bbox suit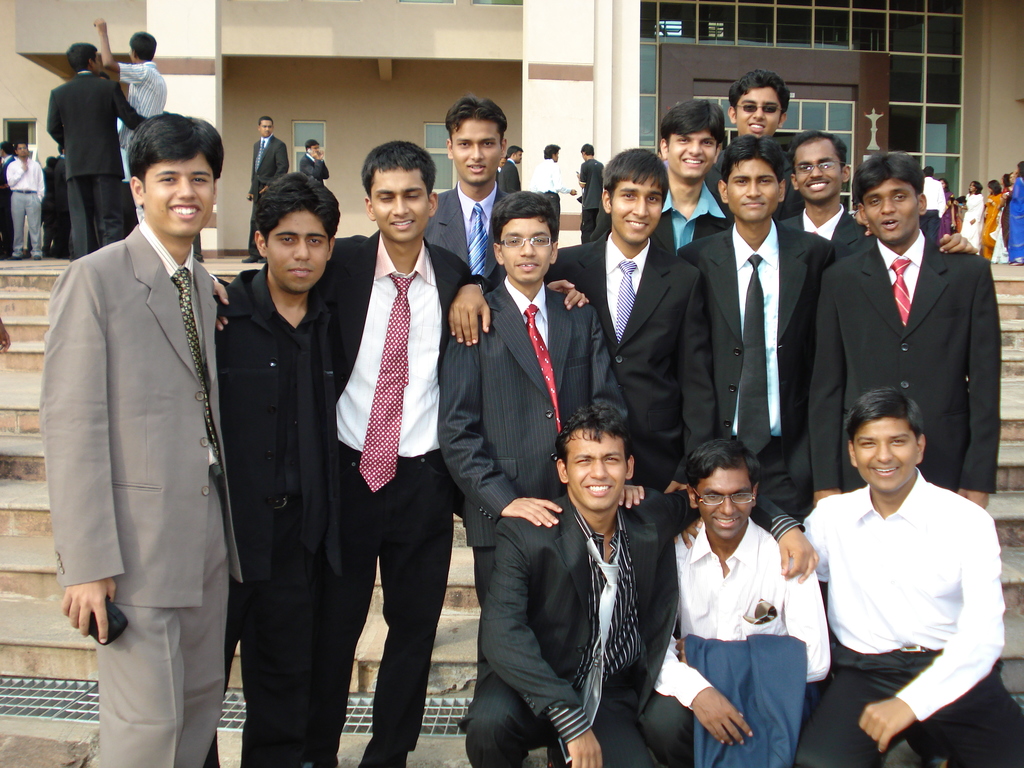
detection(50, 79, 247, 767)
